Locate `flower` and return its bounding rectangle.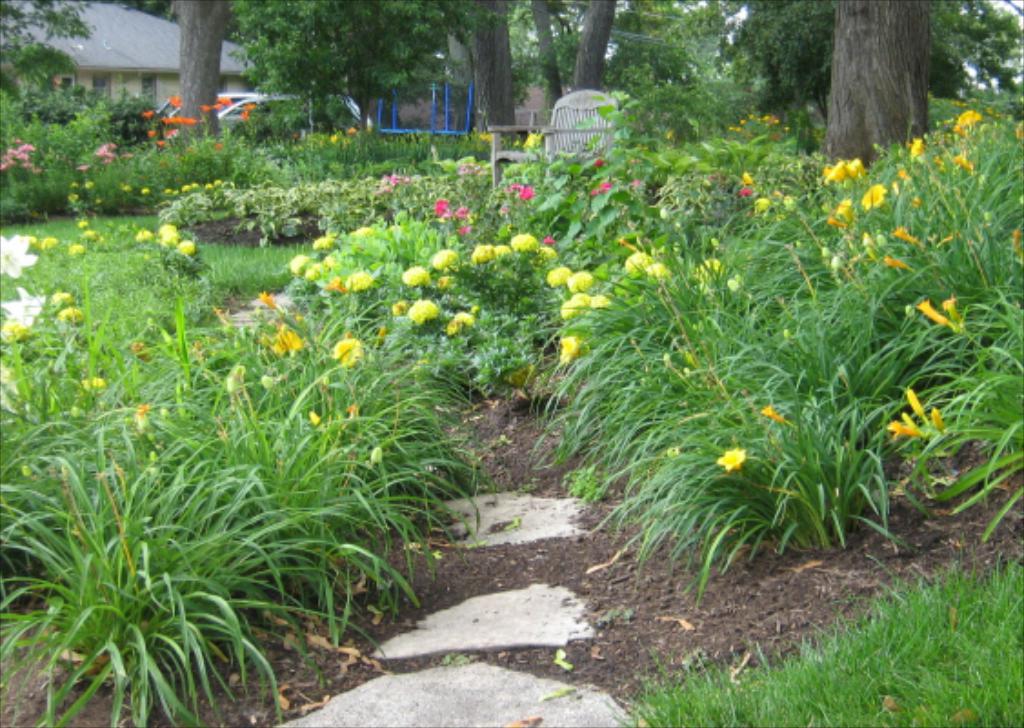
[718,446,748,468].
